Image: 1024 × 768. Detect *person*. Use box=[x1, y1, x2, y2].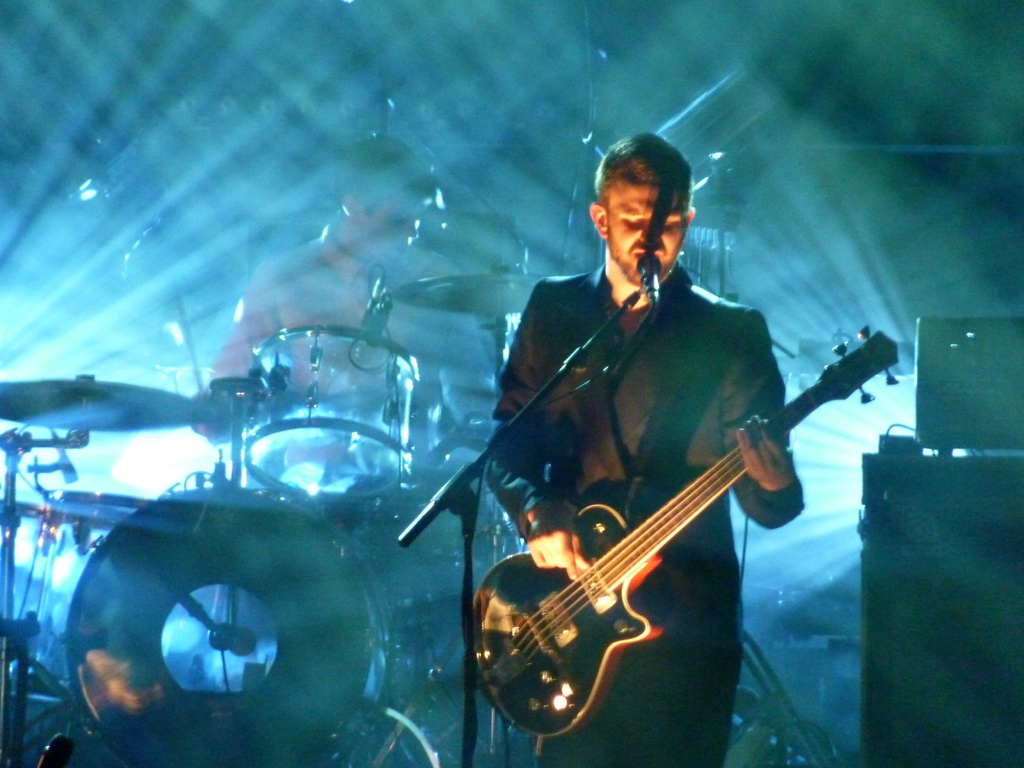
box=[209, 122, 508, 487].
